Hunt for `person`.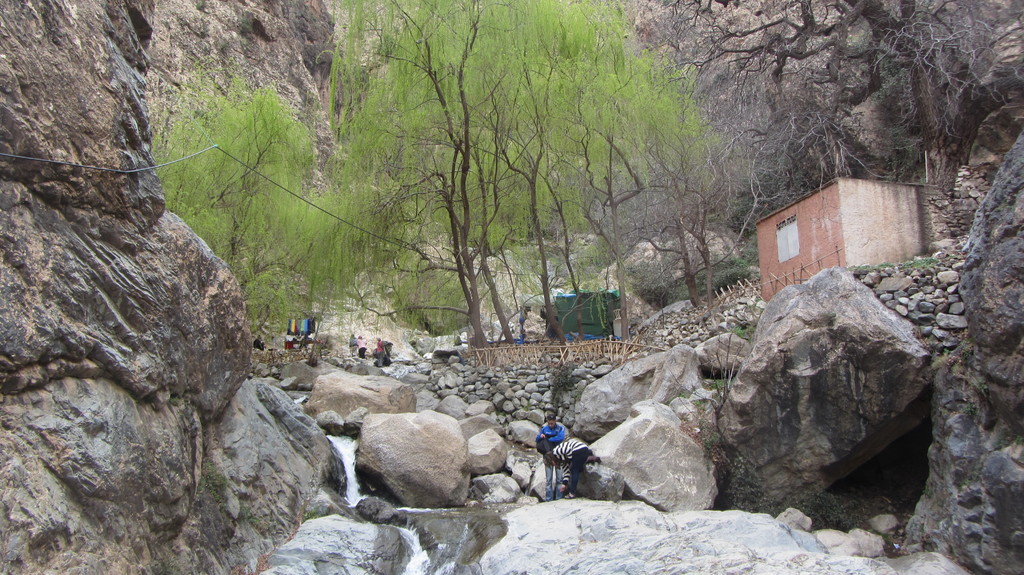
Hunted down at 534, 418, 575, 496.
